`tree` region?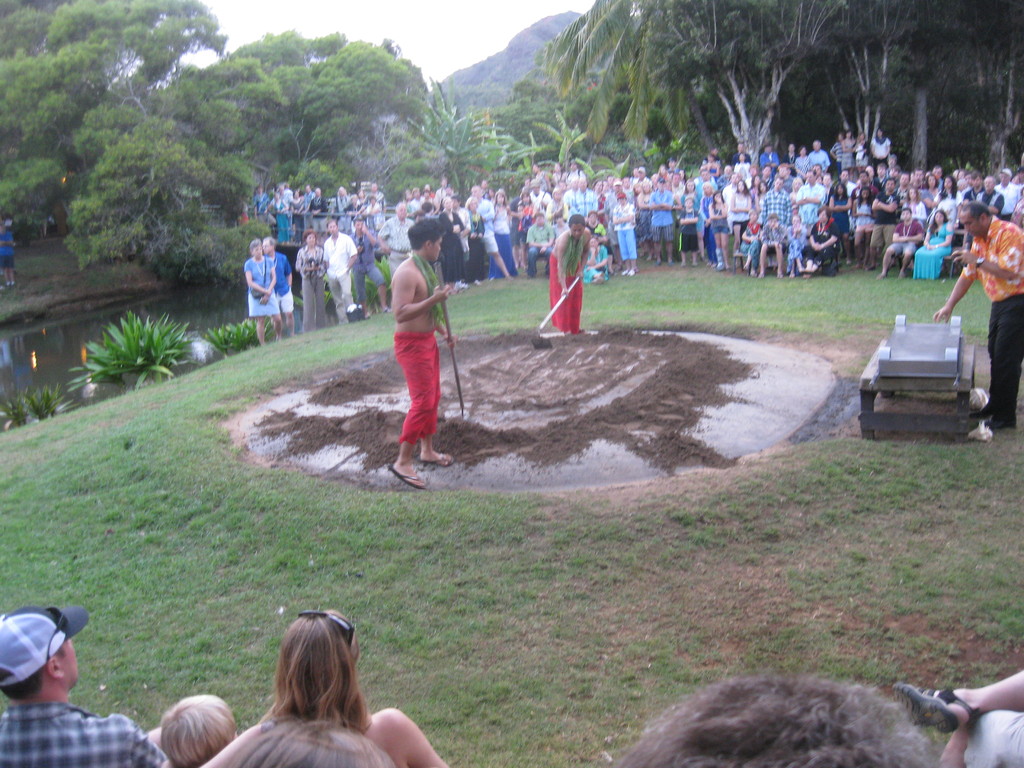
BBox(406, 97, 489, 192)
